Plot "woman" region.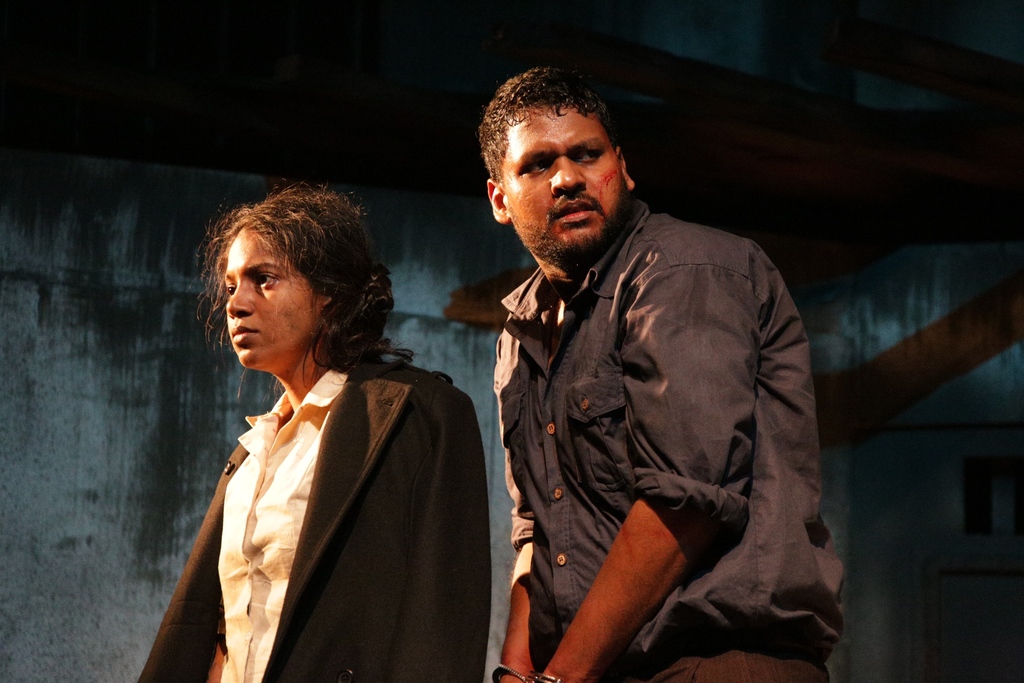
Plotted at (138, 180, 495, 682).
